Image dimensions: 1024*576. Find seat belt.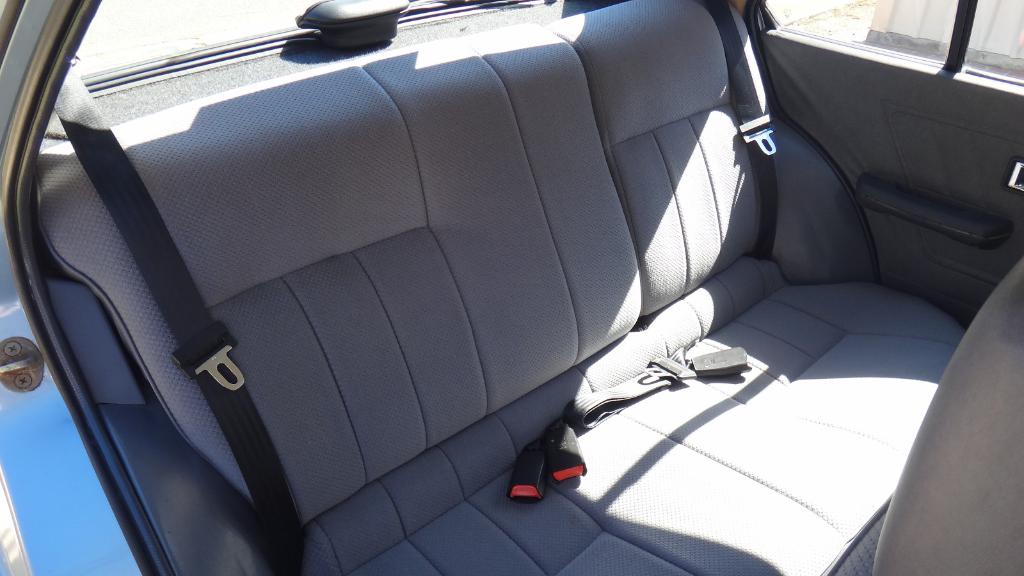
{"x1": 52, "y1": 67, "x2": 306, "y2": 575}.
